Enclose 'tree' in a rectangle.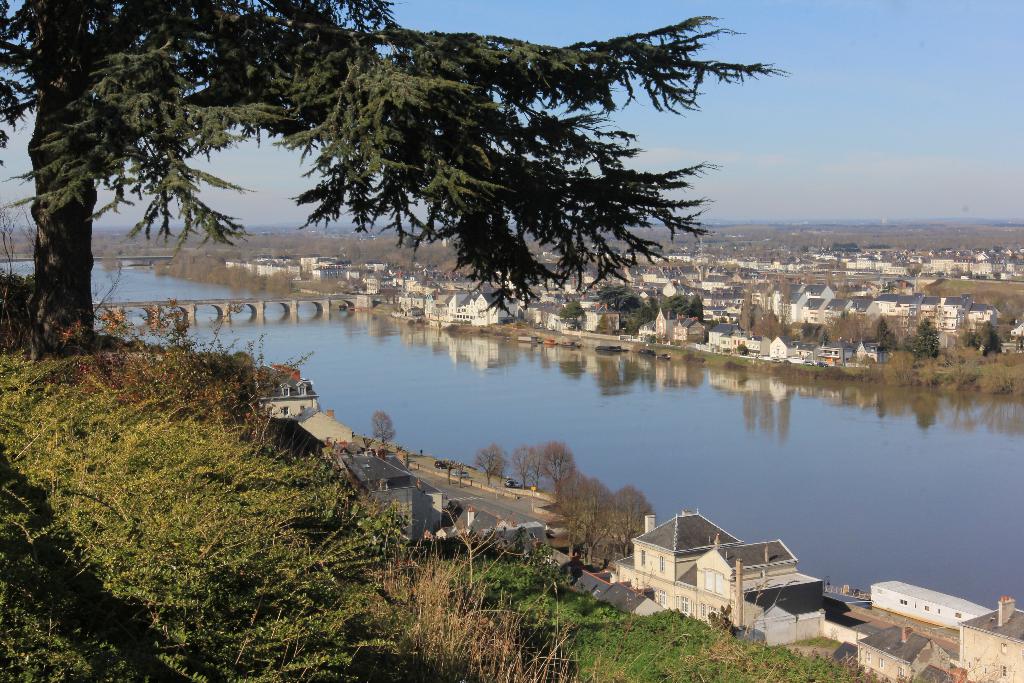
(561, 302, 584, 331).
